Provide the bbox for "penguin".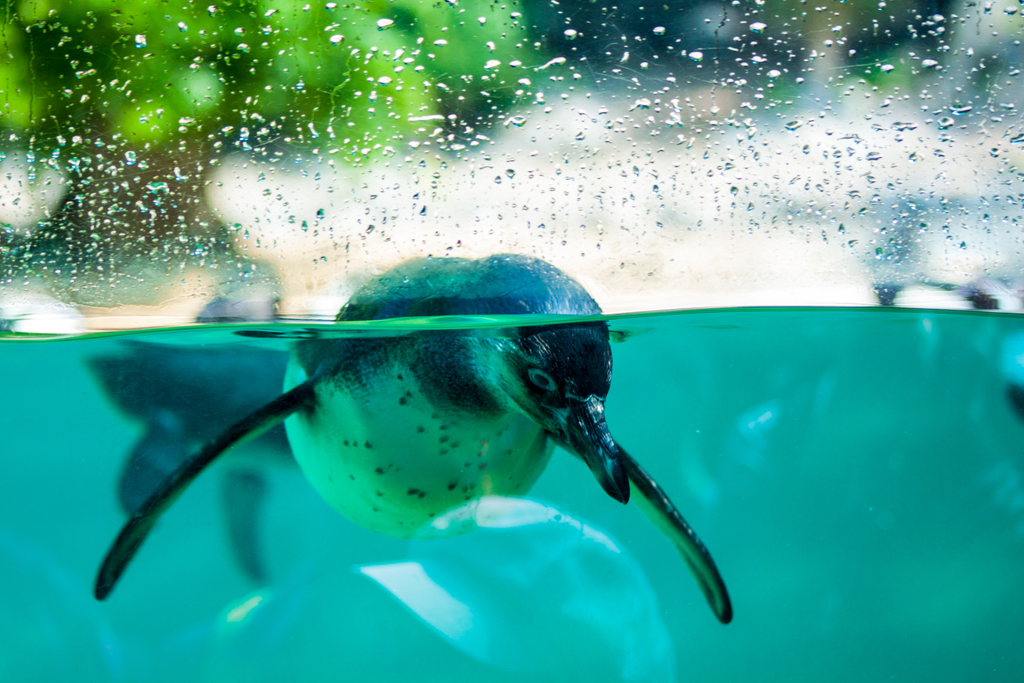
crop(79, 251, 733, 625).
